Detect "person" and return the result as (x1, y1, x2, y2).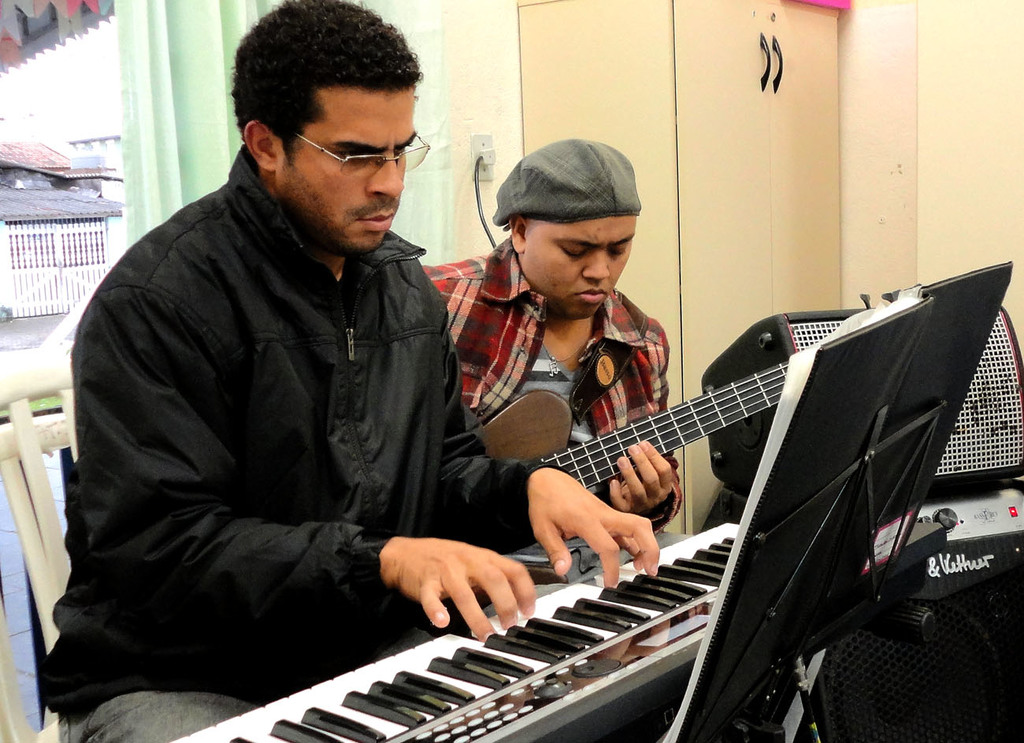
(415, 129, 688, 539).
